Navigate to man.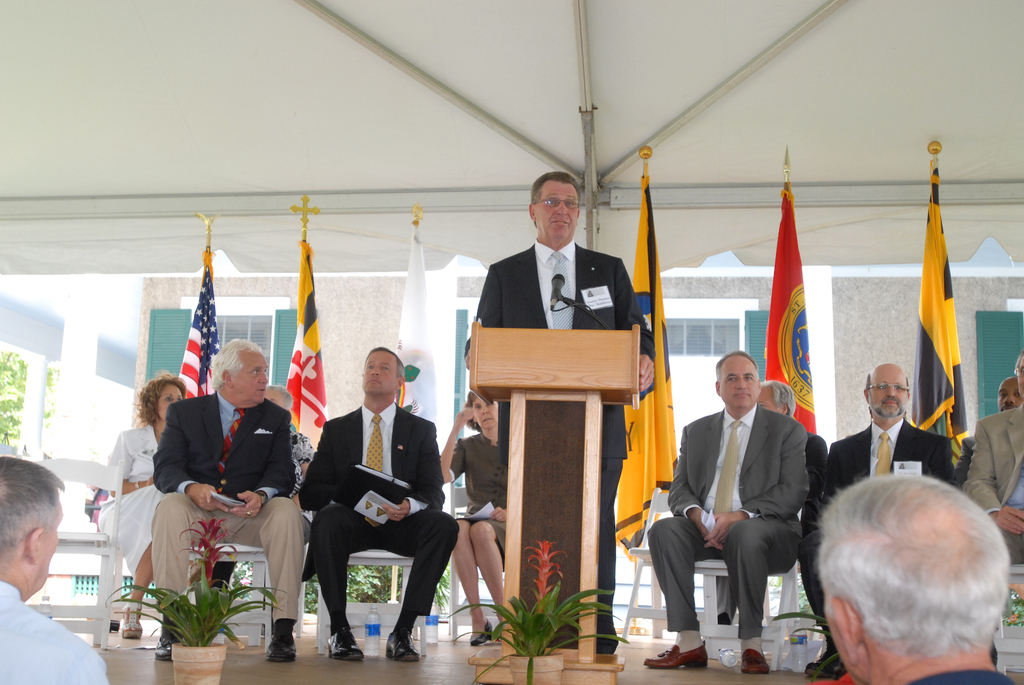
Navigation target: (left=154, top=338, right=309, bottom=670).
